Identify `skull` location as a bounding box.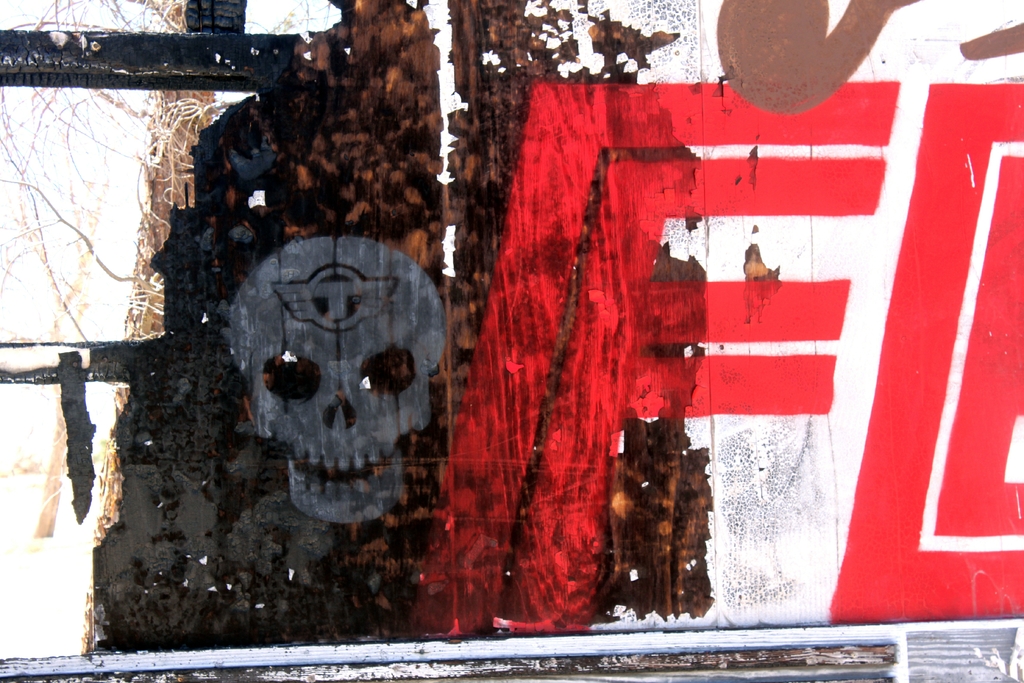
x1=226 y1=220 x2=451 y2=523.
